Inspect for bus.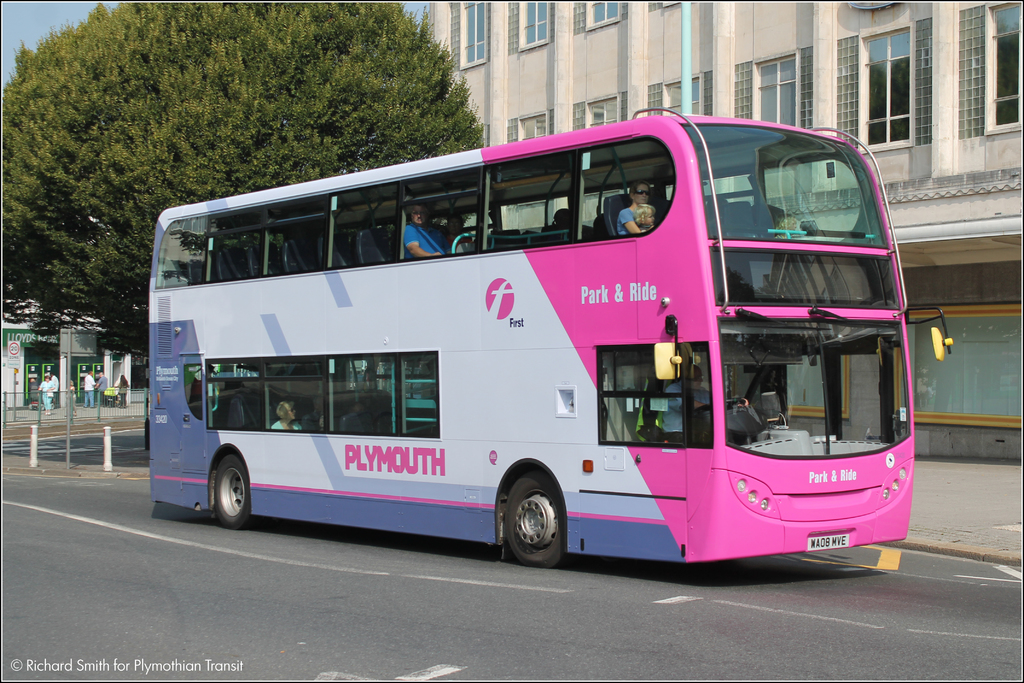
Inspection: select_region(147, 108, 950, 571).
